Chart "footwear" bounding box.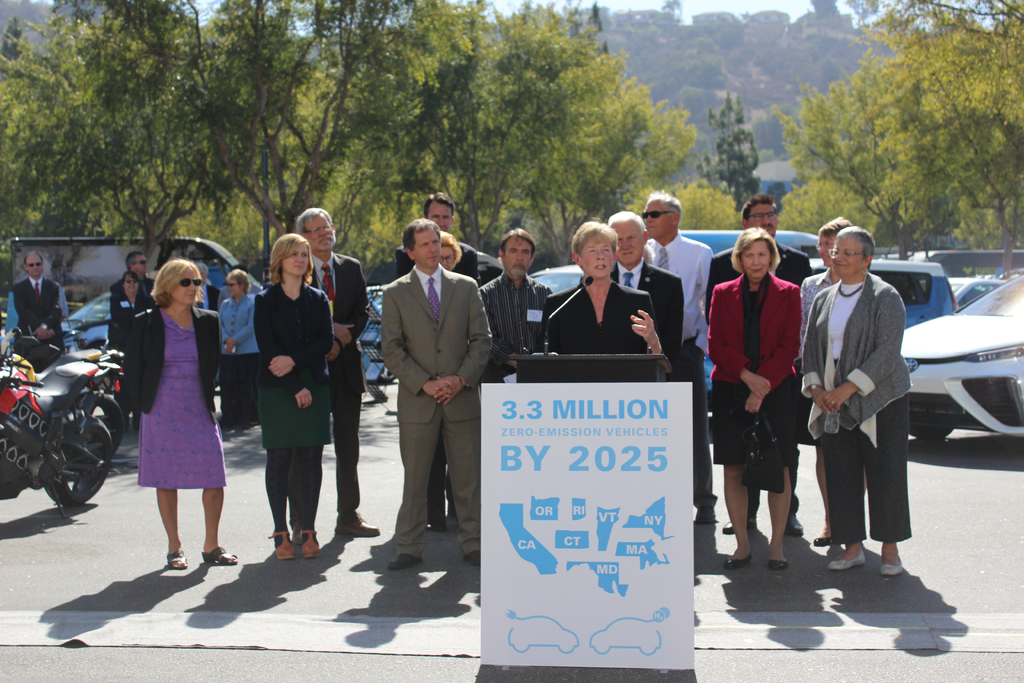
Charted: [205,542,239,567].
